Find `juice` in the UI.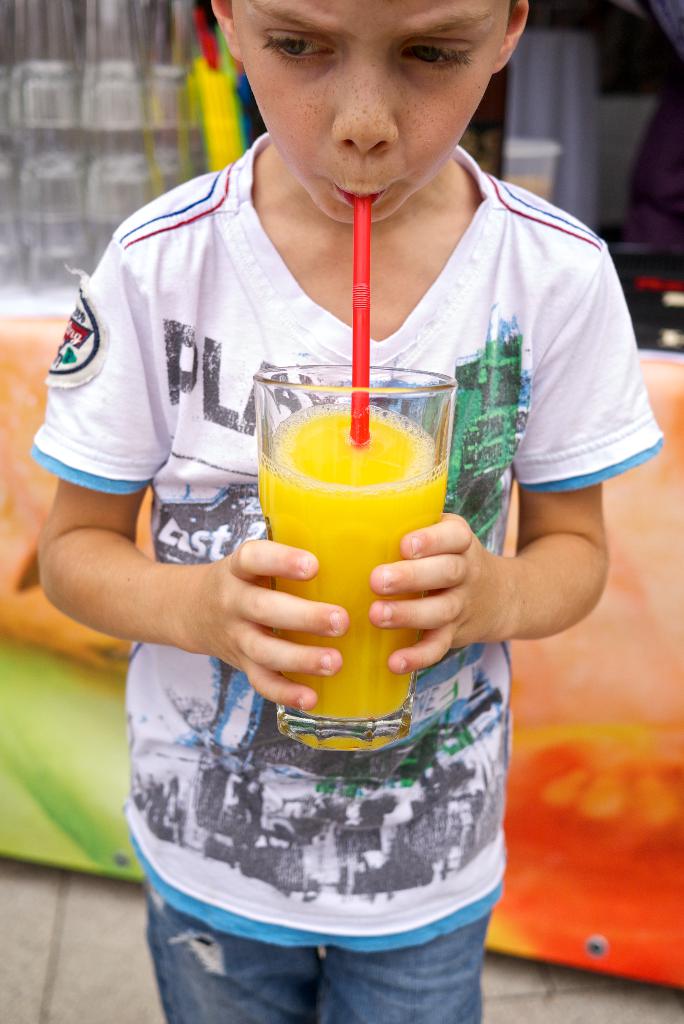
UI element at bbox=[252, 391, 454, 761].
